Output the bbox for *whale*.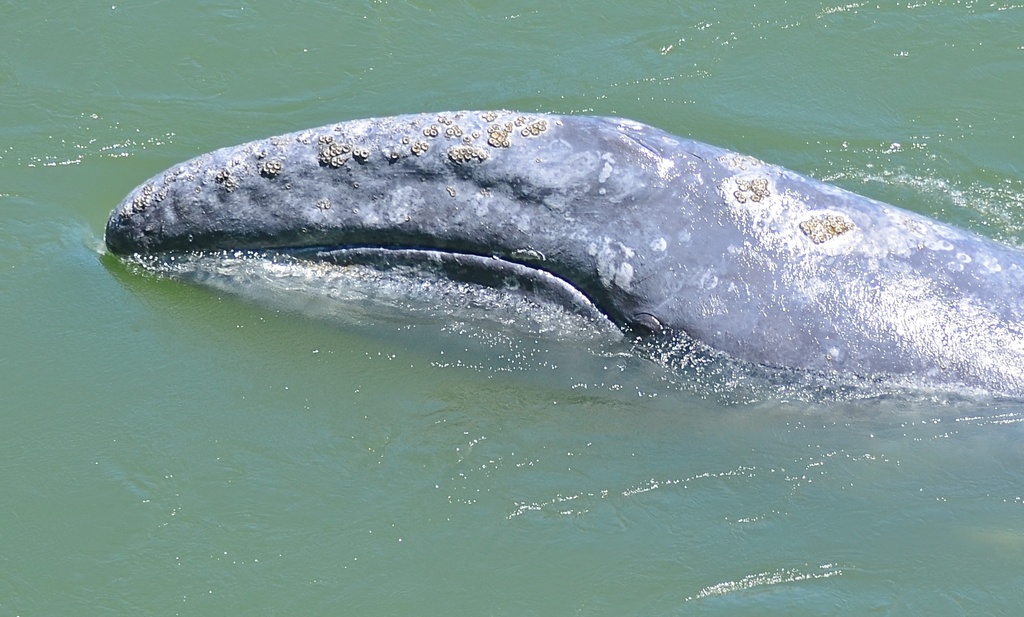
box=[87, 94, 1020, 411].
